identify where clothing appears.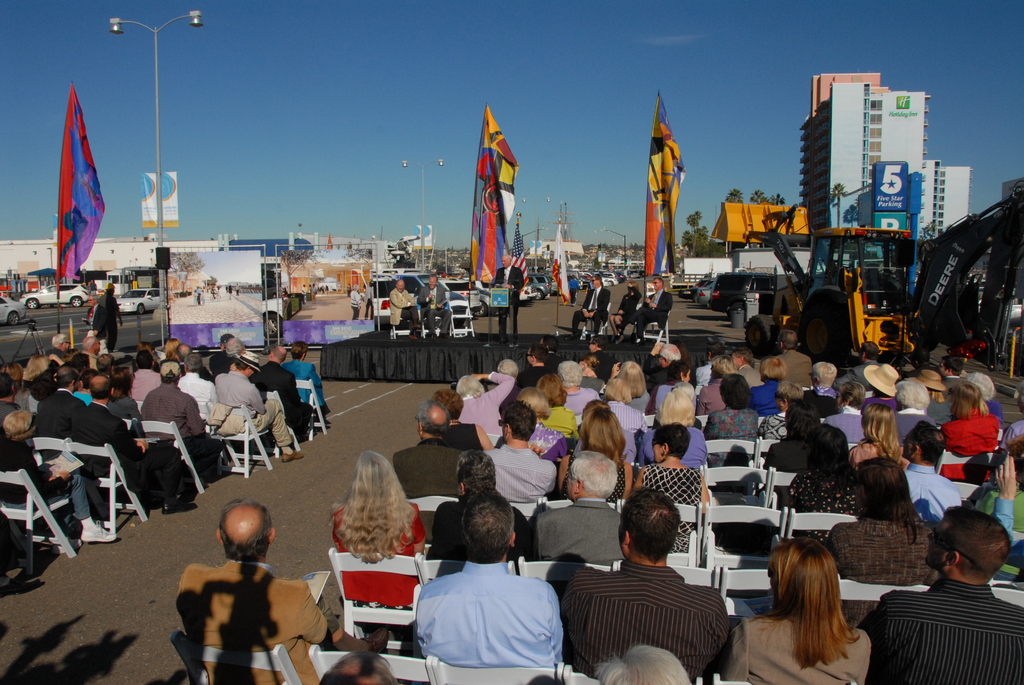
Appears at left=701, top=402, right=765, bottom=439.
